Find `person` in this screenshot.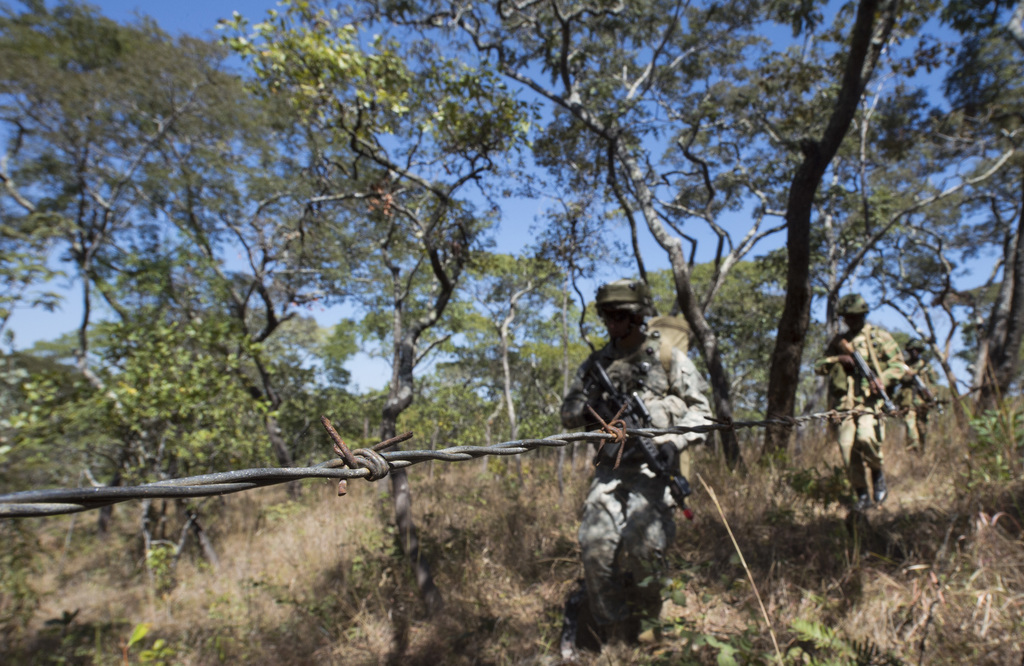
The bounding box for `person` is {"left": 817, "top": 299, "right": 893, "bottom": 501}.
